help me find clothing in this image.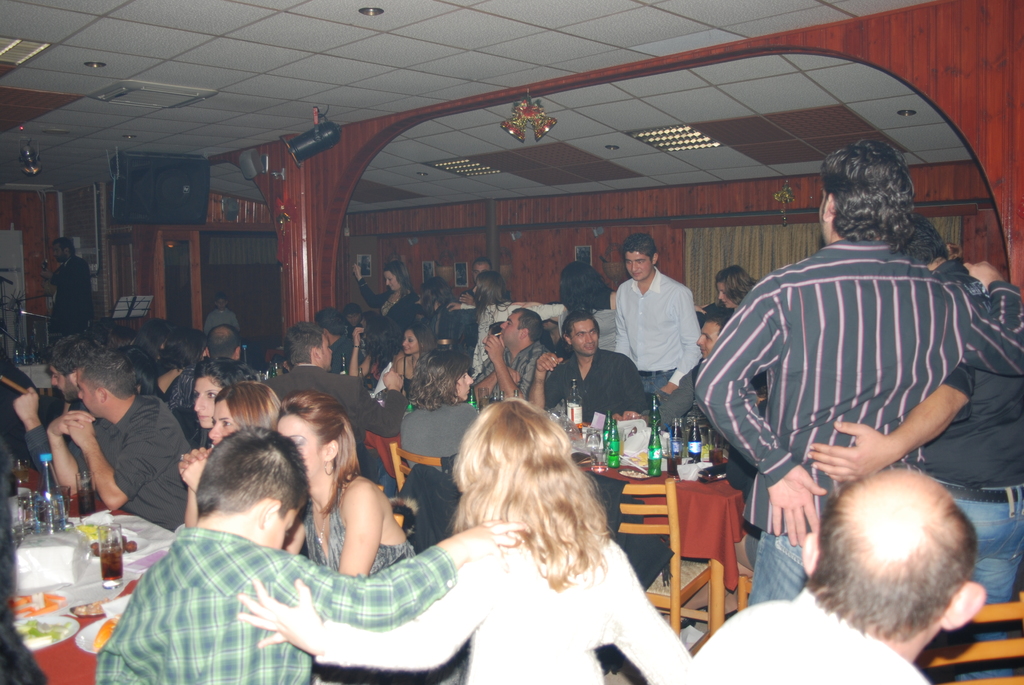
Found it: 542/340/648/425.
